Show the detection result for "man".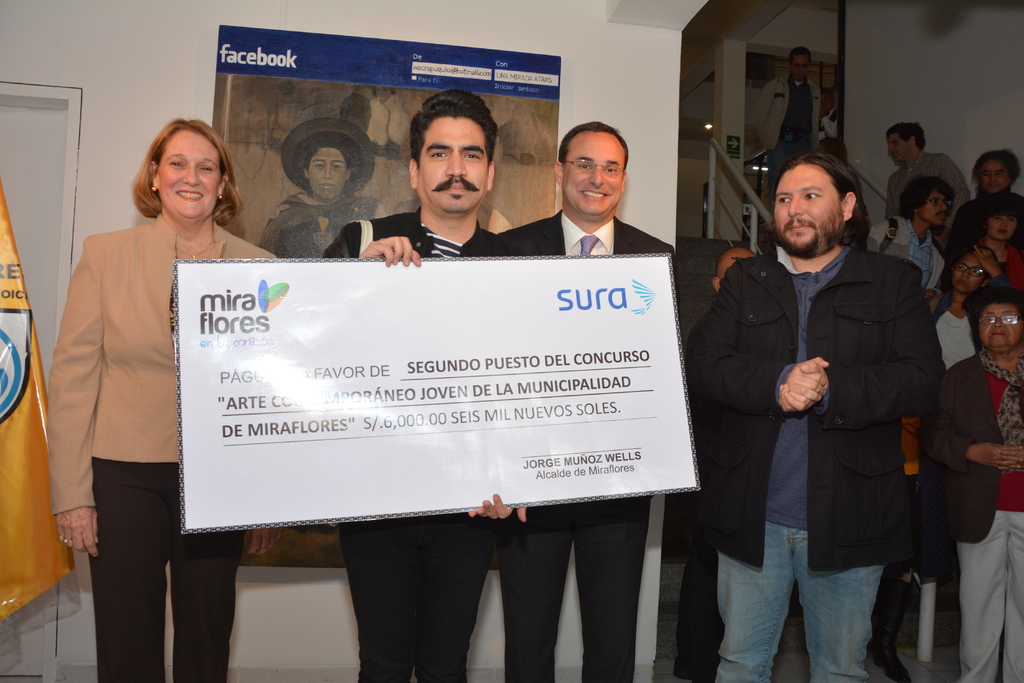
l=886, t=124, r=968, b=213.
